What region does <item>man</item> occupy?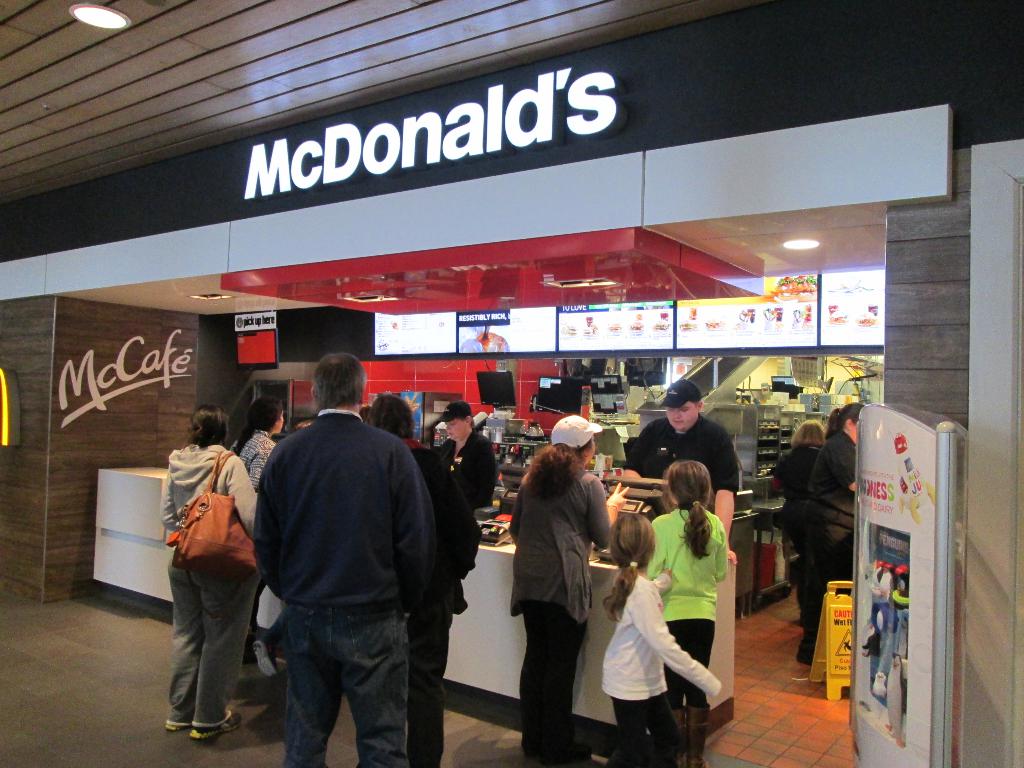
Rect(624, 376, 740, 565).
